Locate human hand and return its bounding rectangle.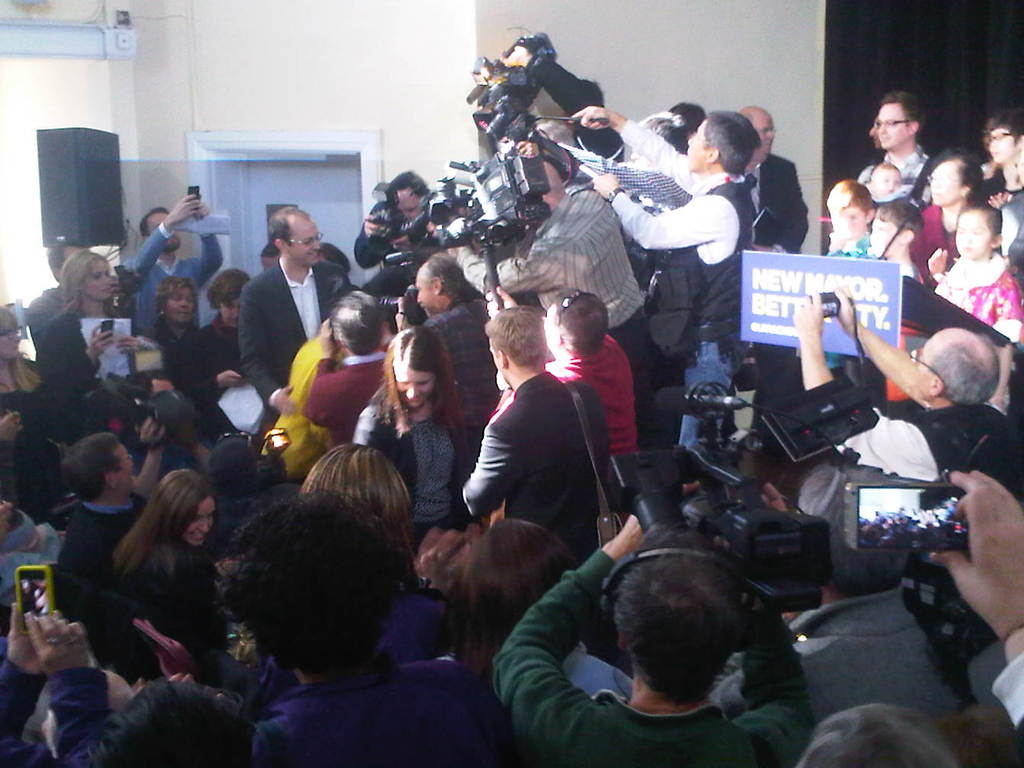
<bbox>924, 245, 949, 277</bbox>.
